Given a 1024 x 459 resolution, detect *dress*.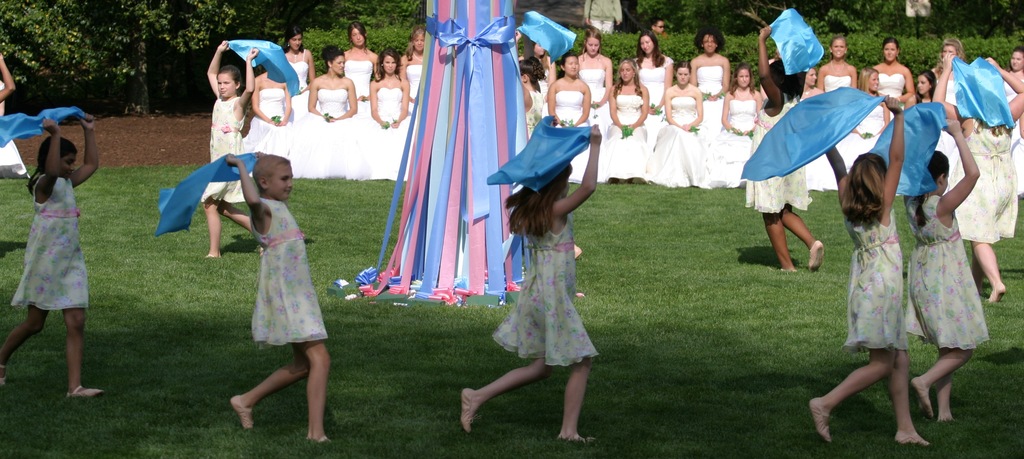
492:219:595:364.
